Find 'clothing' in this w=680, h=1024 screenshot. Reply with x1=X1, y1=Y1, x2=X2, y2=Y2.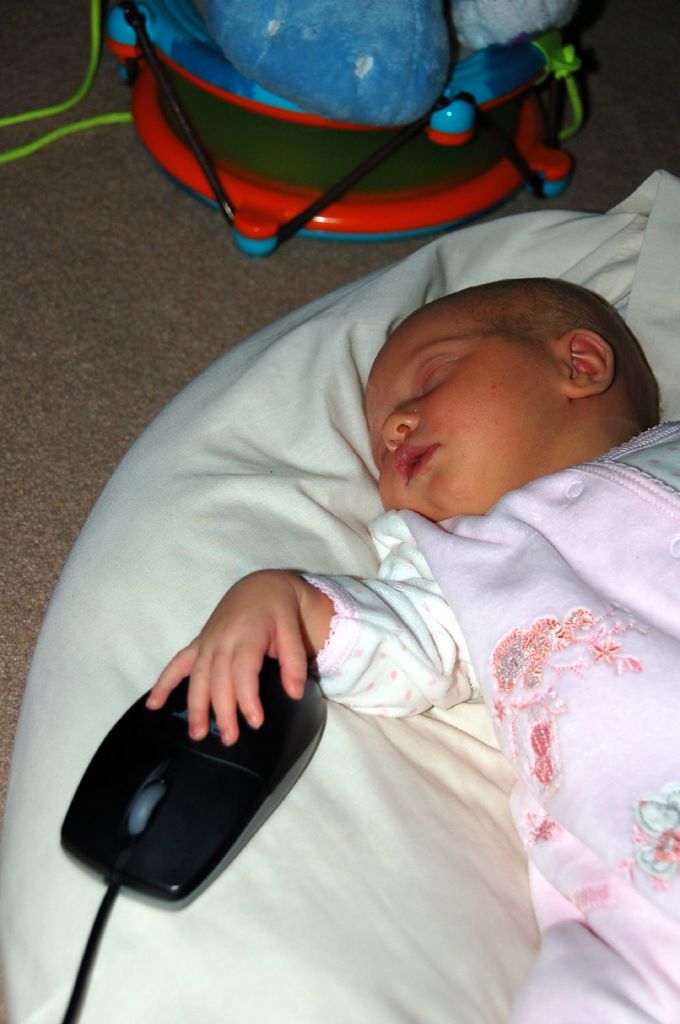
x1=440, y1=458, x2=679, y2=982.
